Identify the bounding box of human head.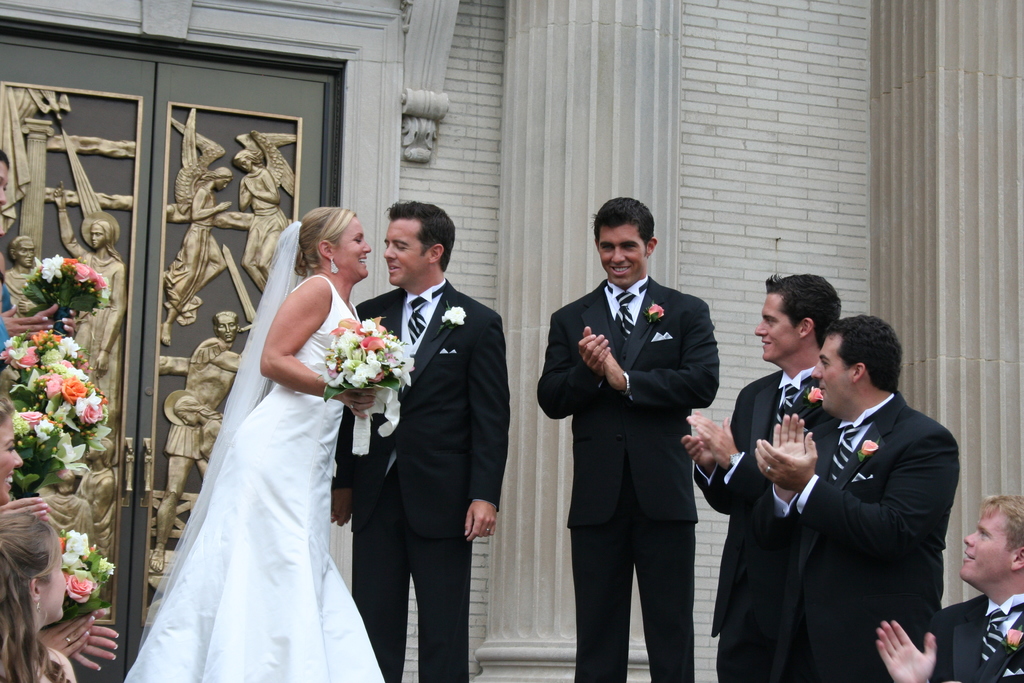
750, 273, 845, 363.
